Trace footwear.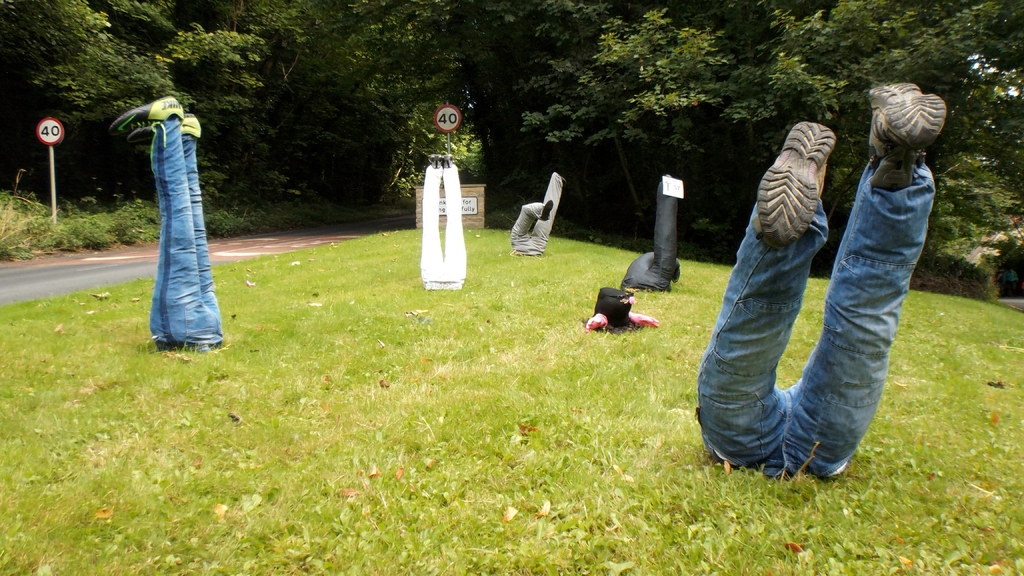
Traced to <region>542, 200, 553, 218</region>.
